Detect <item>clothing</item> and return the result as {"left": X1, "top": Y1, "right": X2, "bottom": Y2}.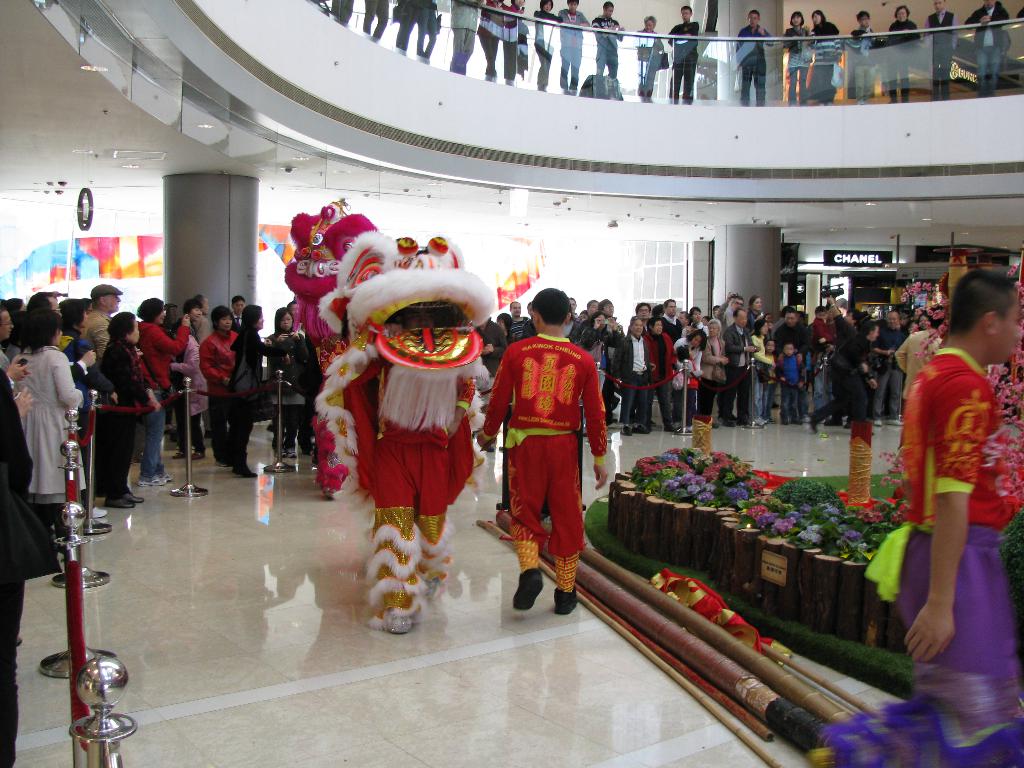
{"left": 365, "top": 0, "right": 388, "bottom": 39}.
